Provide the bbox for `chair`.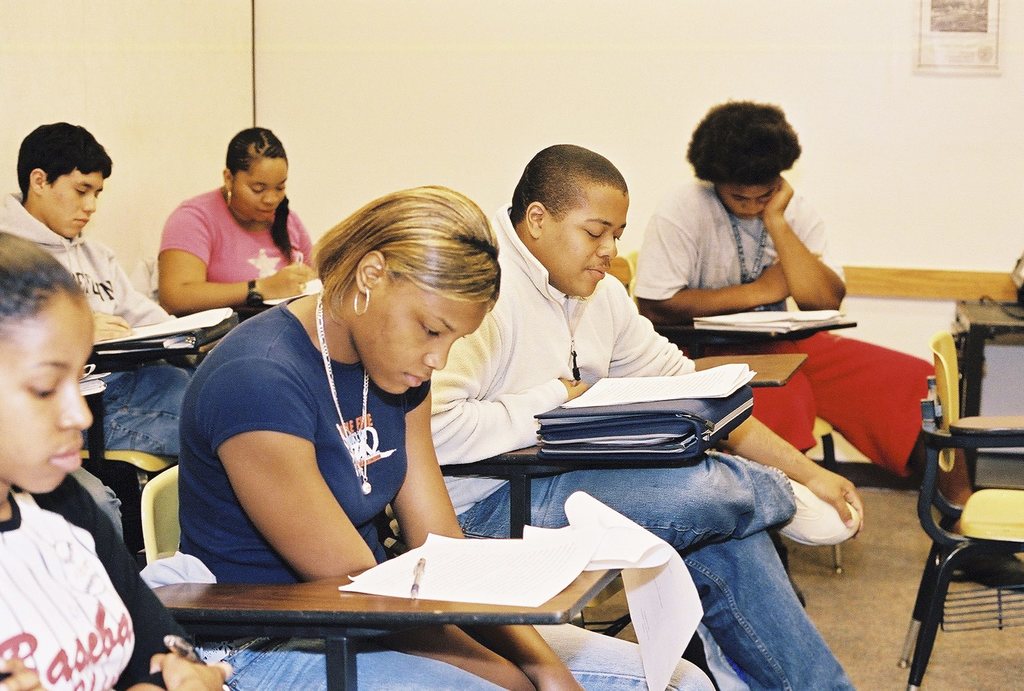
bbox=(613, 251, 841, 572).
